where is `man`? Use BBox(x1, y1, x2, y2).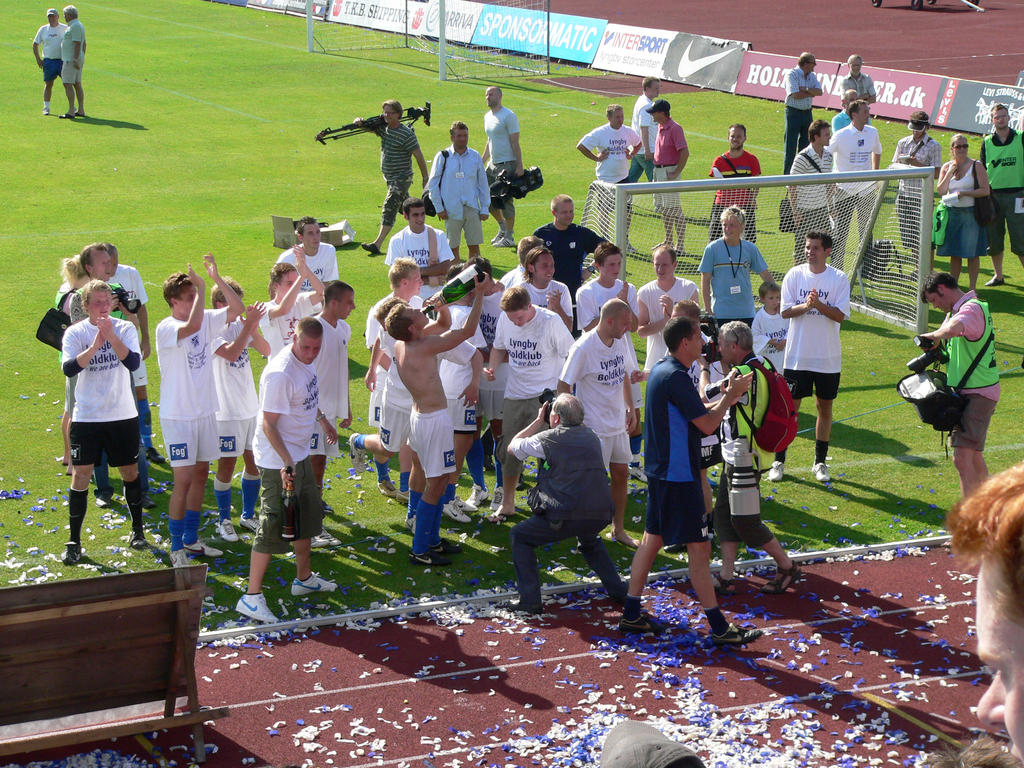
BBox(426, 122, 493, 262).
